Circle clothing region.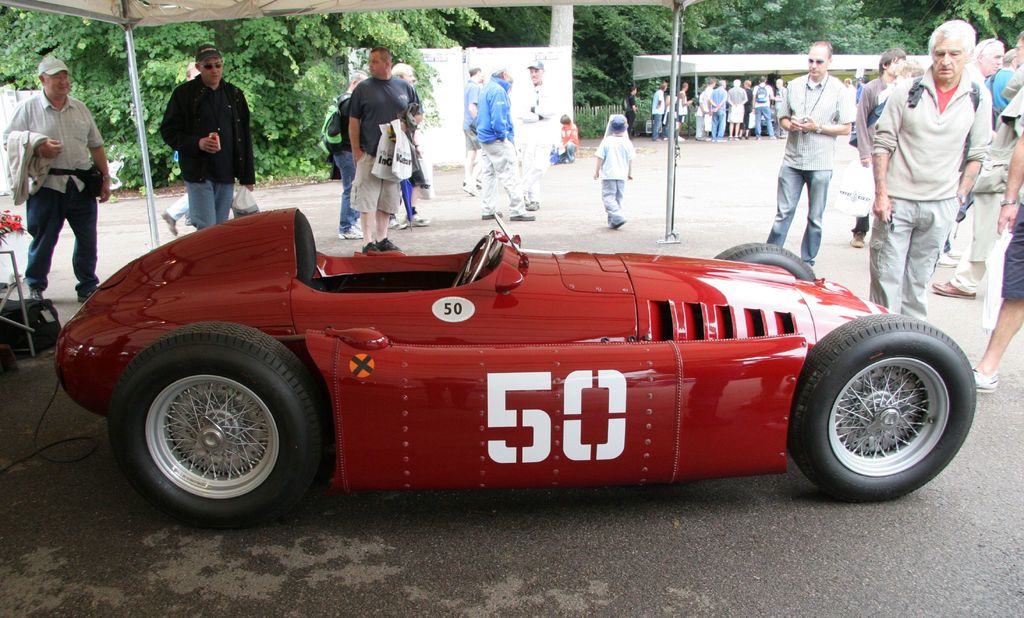
Region: <bbox>182, 175, 234, 227</bbox>.
